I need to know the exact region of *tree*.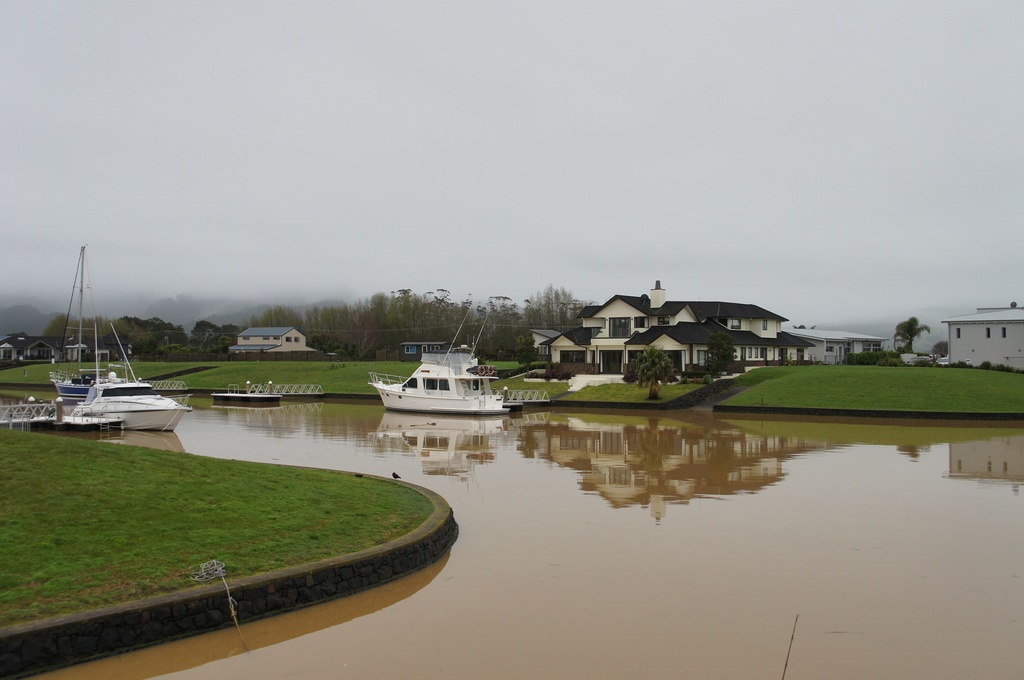
Region: rect(892, 319, 929, 351).
